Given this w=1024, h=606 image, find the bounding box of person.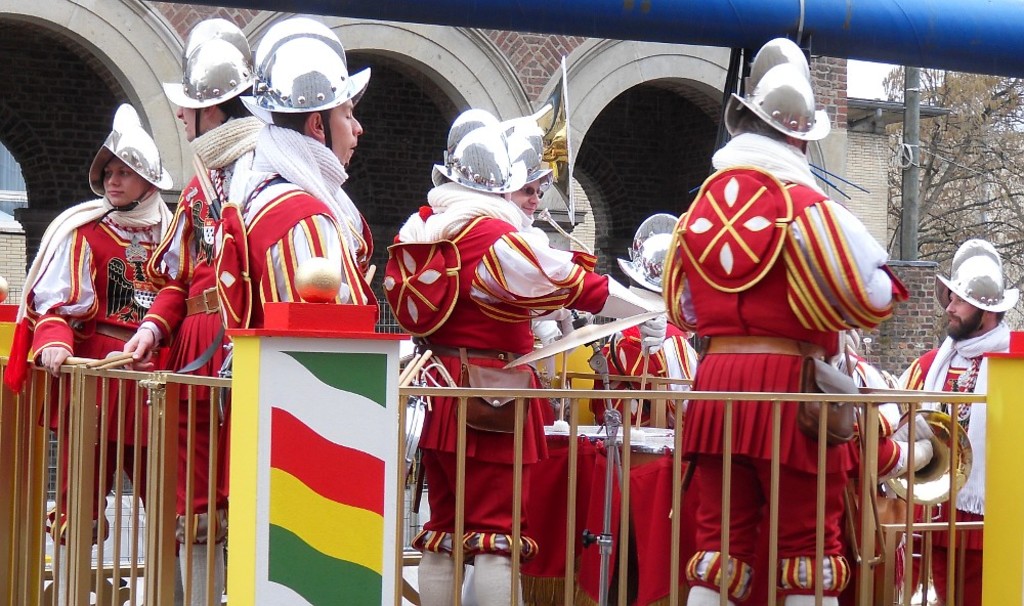
x1=509, y1=118, x2=564, y2=422.
